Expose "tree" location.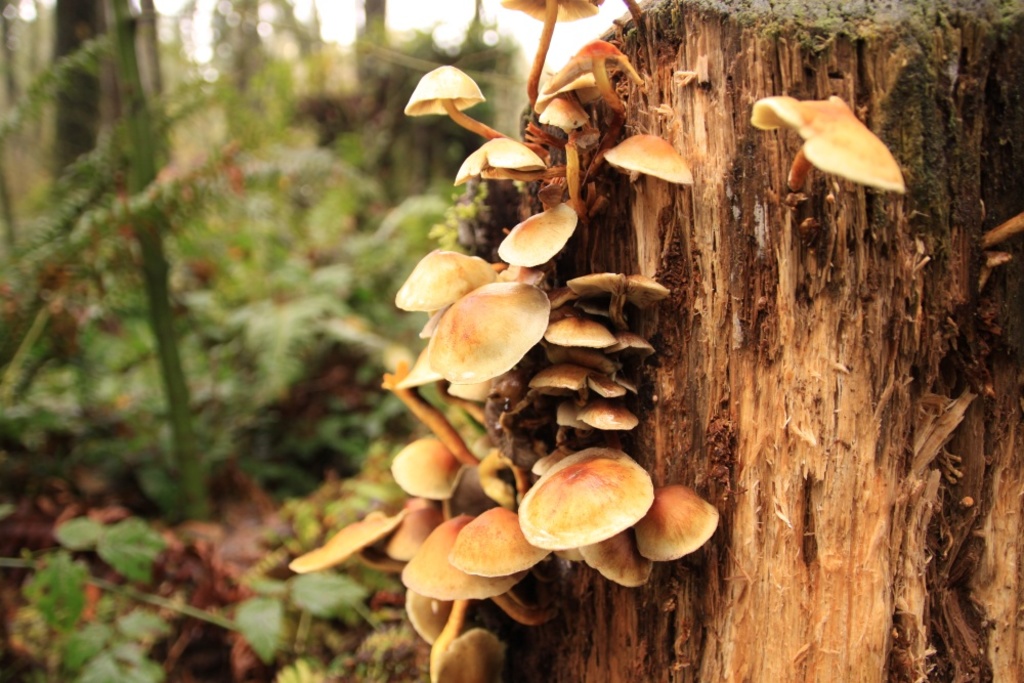
Exposed at [left=0, top=0, right=137, bottom=414].
